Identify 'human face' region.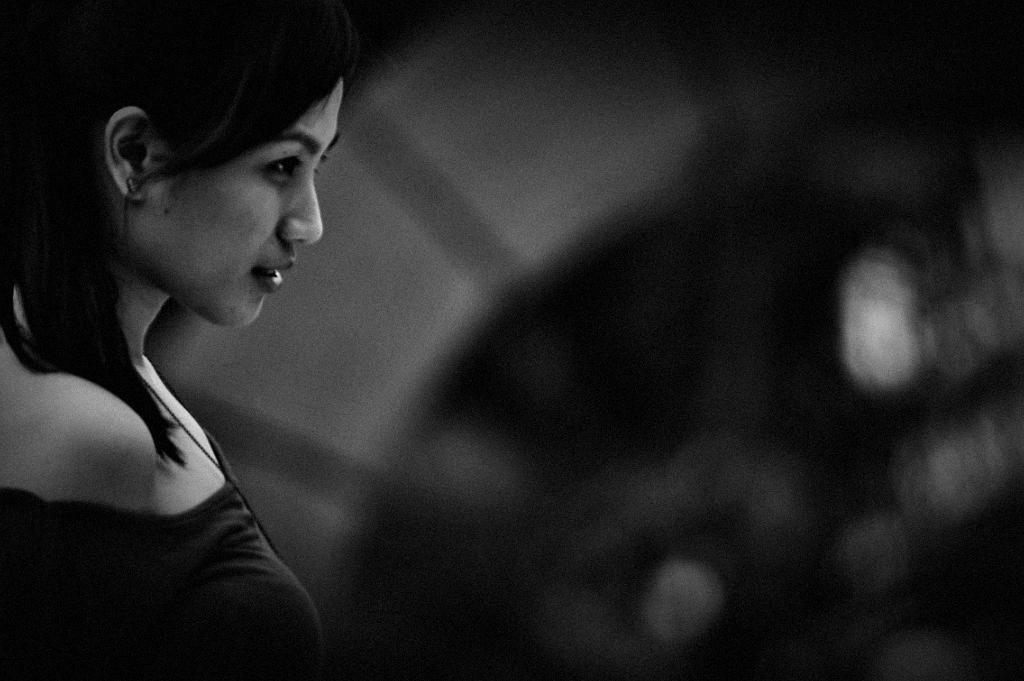
Region: bbox(151, 78, 342, 334).
